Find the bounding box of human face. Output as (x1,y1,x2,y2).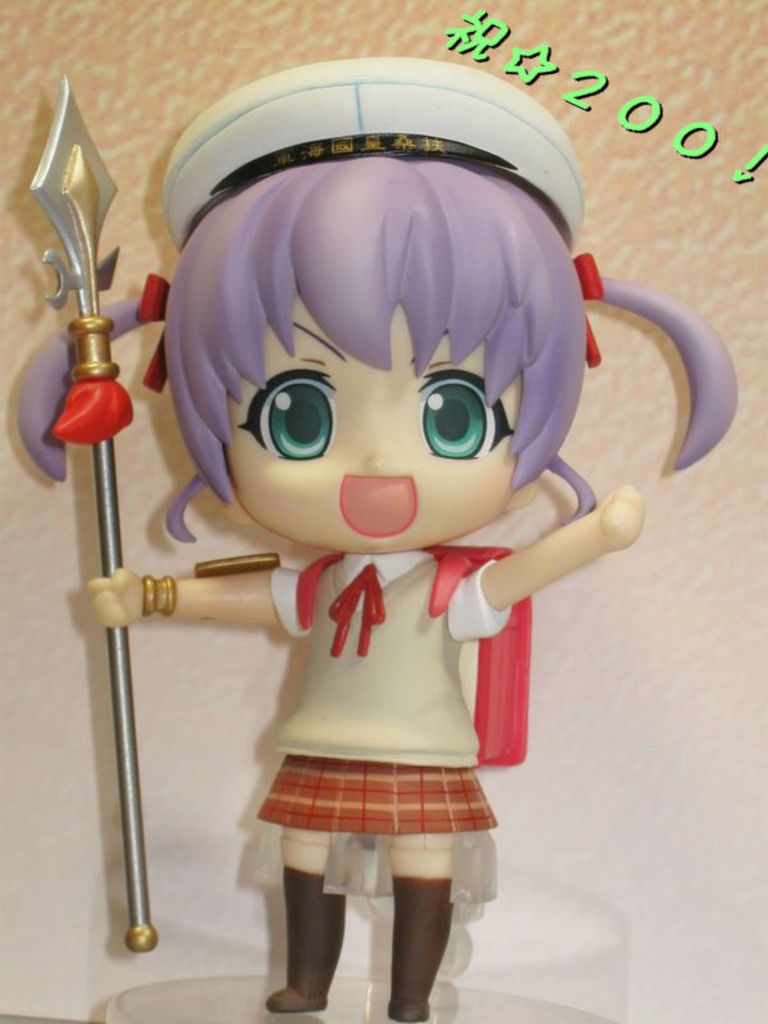
(216,289,512,554).
